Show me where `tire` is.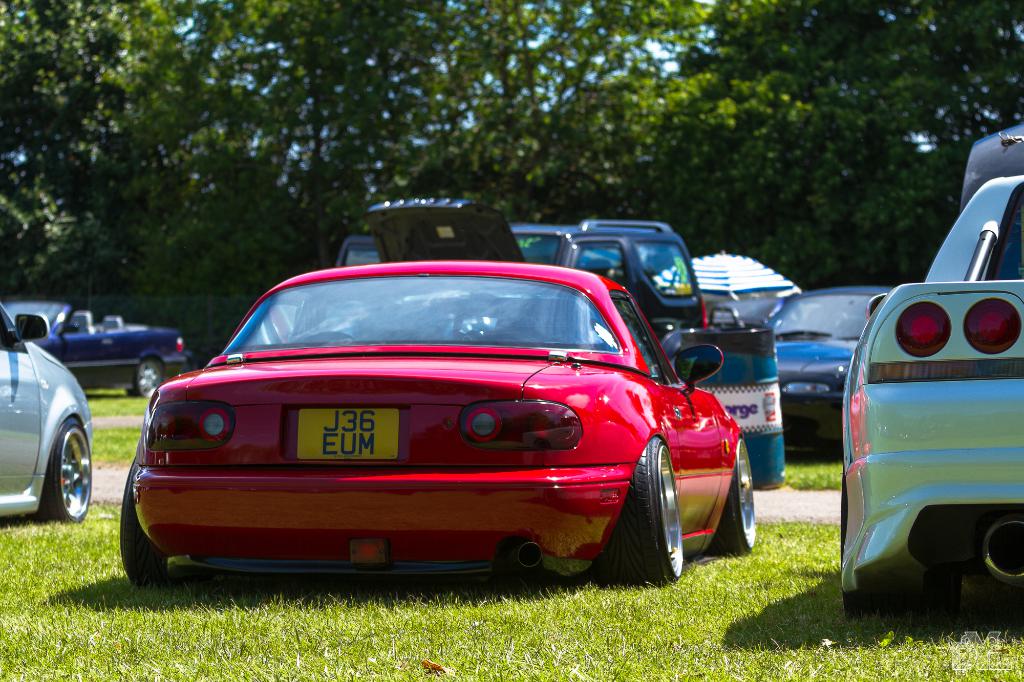
`tire` is at 36 419 92 523.
